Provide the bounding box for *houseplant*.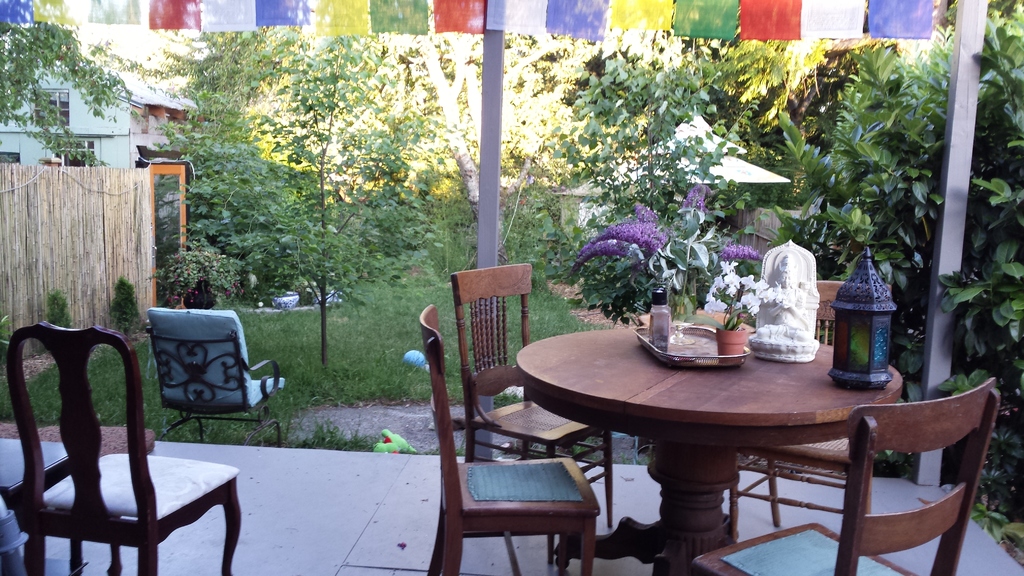
(683, 252, 774, 348).
